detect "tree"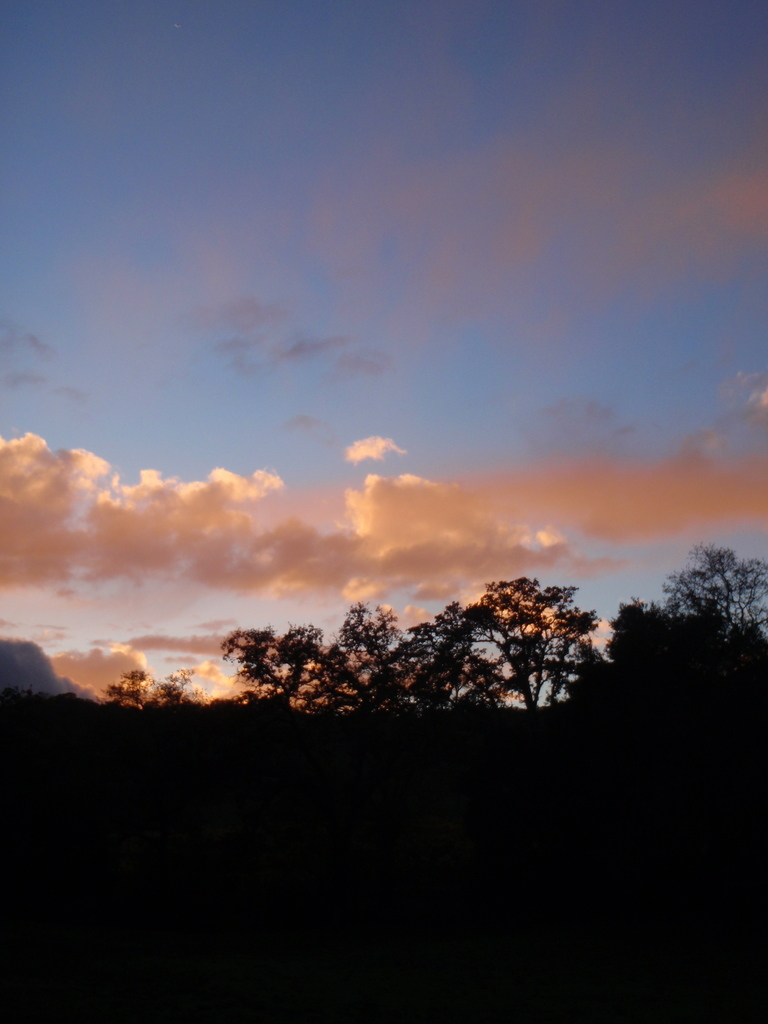
(x1=663, y1=545, x2=767, y2=643)
